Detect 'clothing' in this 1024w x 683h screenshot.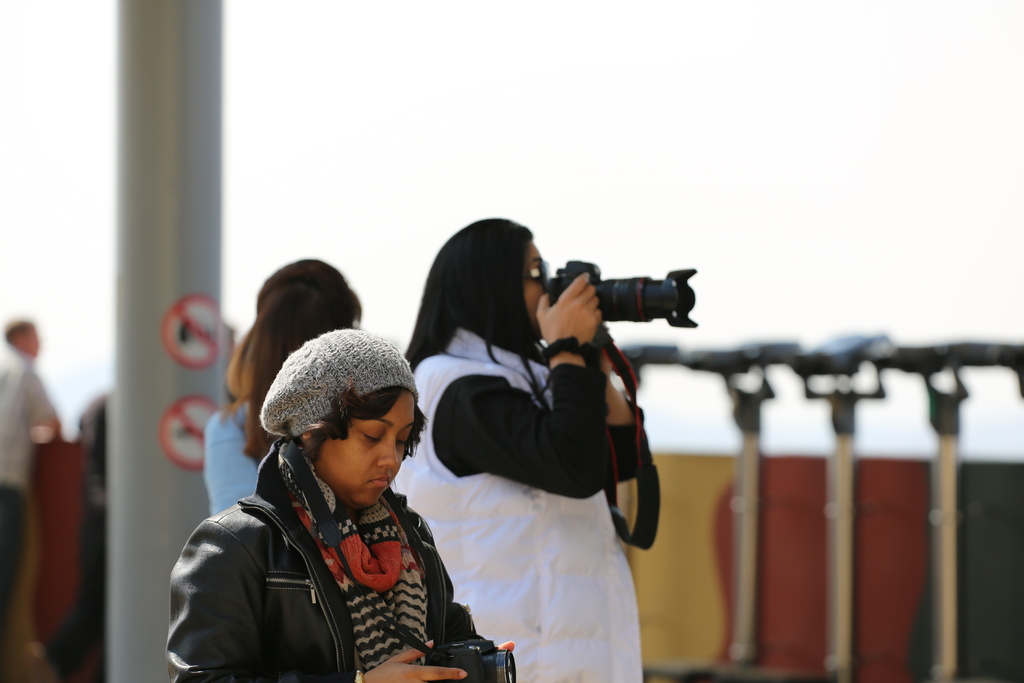
Detection: 0, 352, 56, 638.
